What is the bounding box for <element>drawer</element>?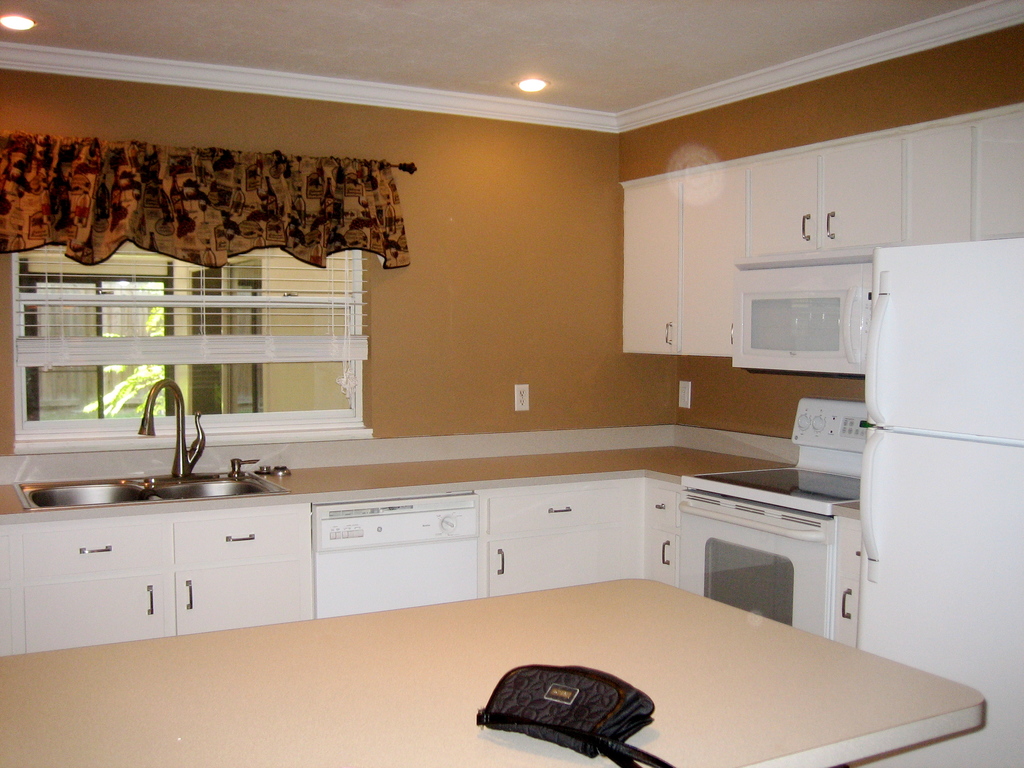
641,482,674,528.
